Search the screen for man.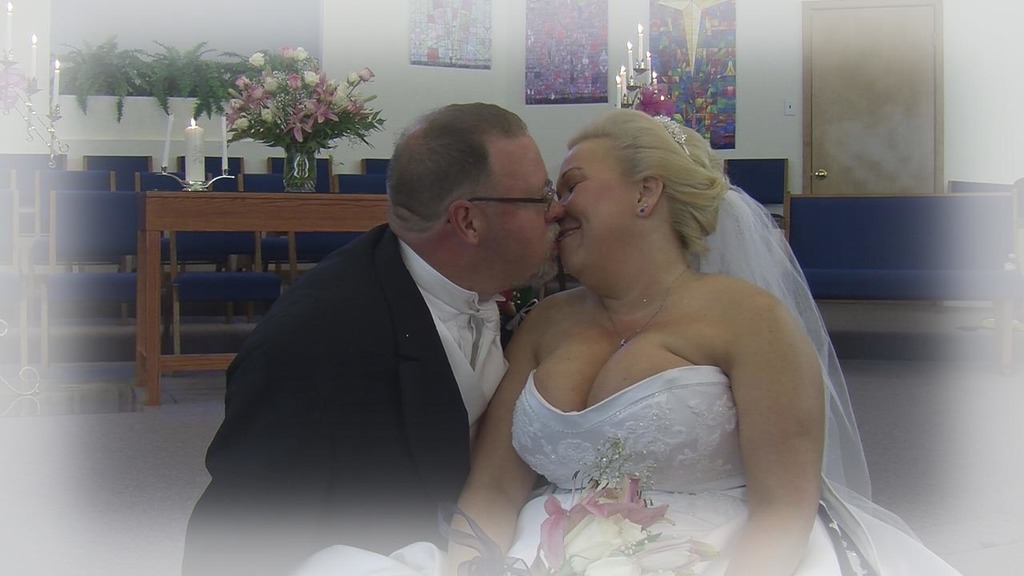
Found at 202,107,567,550.
